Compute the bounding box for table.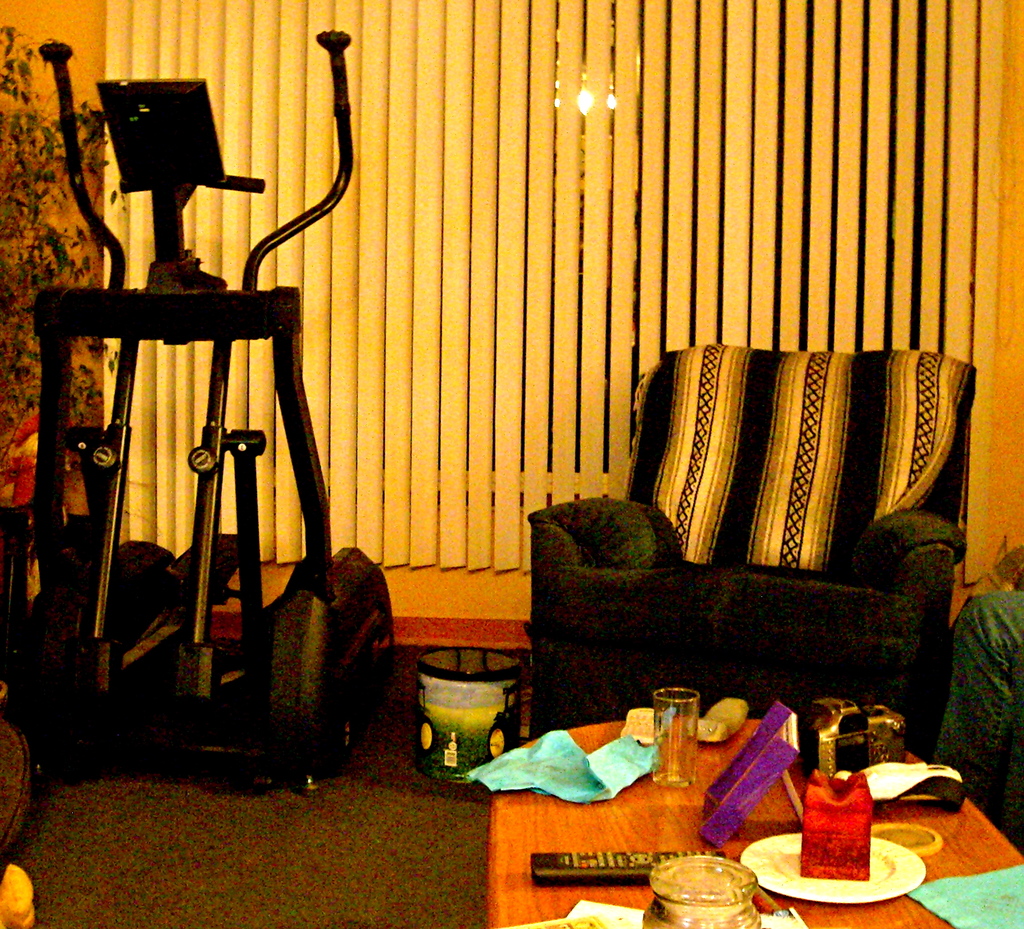
rect(528, 338, 976, 766).
